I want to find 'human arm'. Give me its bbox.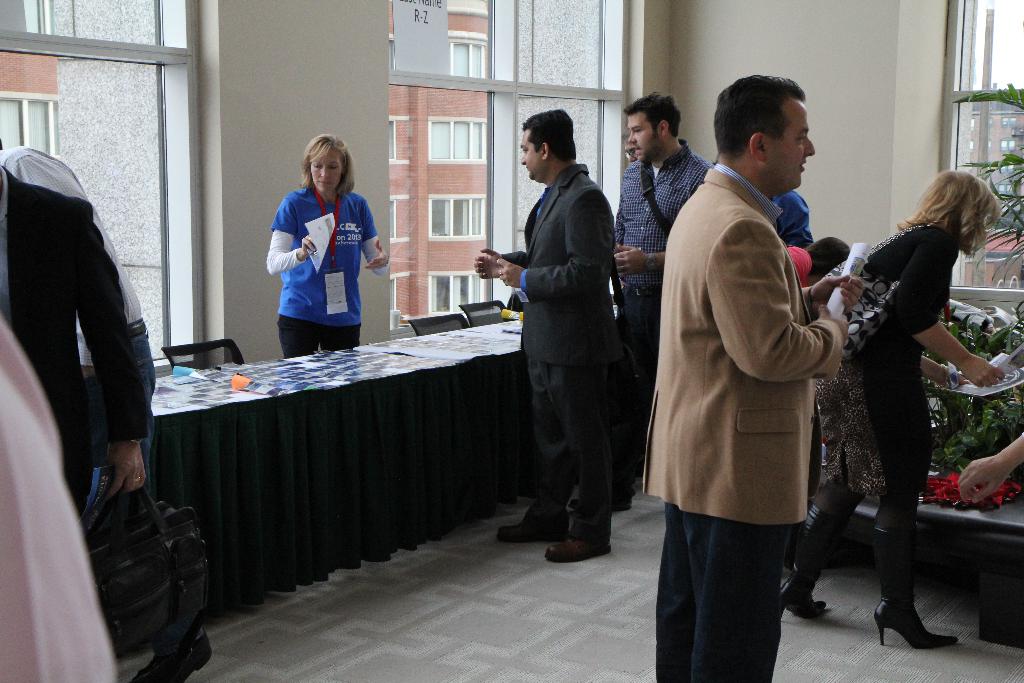
(493,183,611,303).
